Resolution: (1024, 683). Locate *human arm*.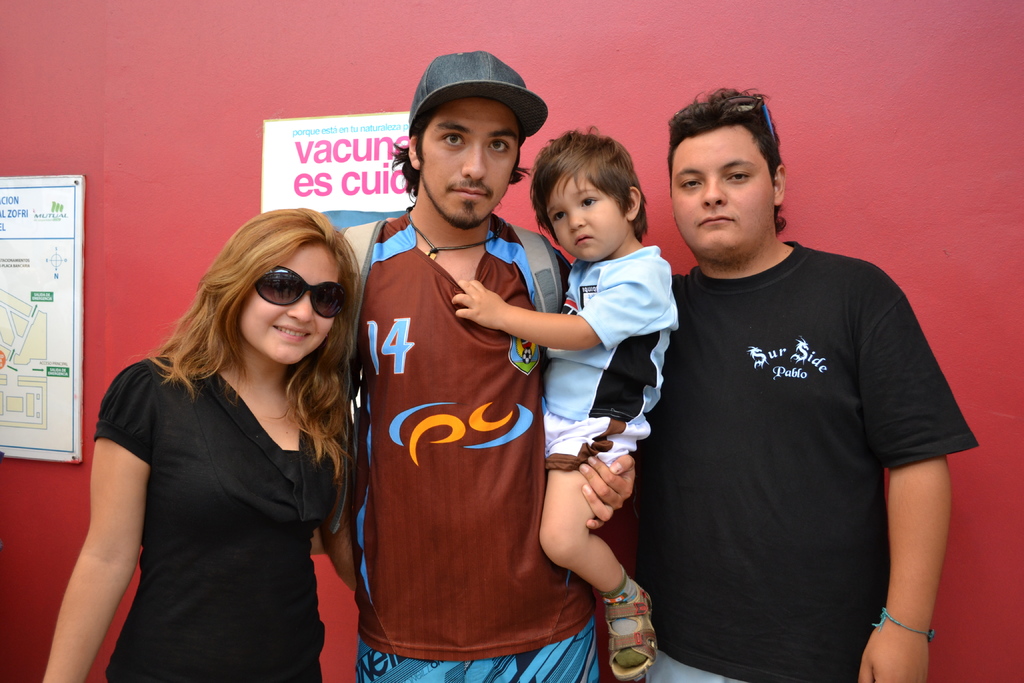
select_region(441, 254, 678, 347).
